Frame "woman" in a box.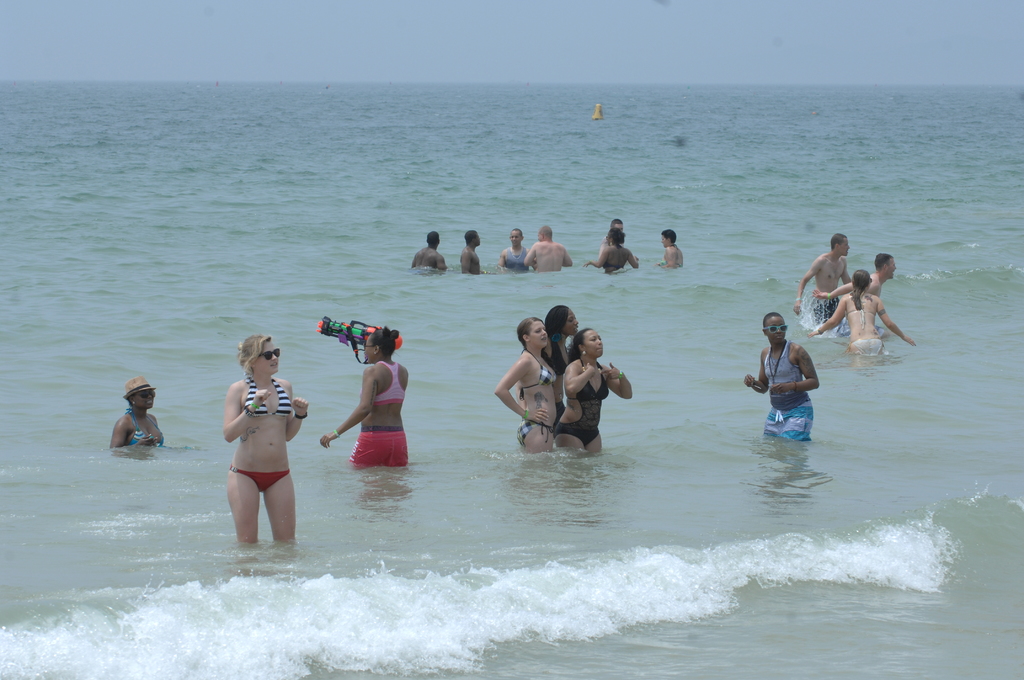
{"left": 554, "top": 325, "right": 636, "bottom": 453}.
